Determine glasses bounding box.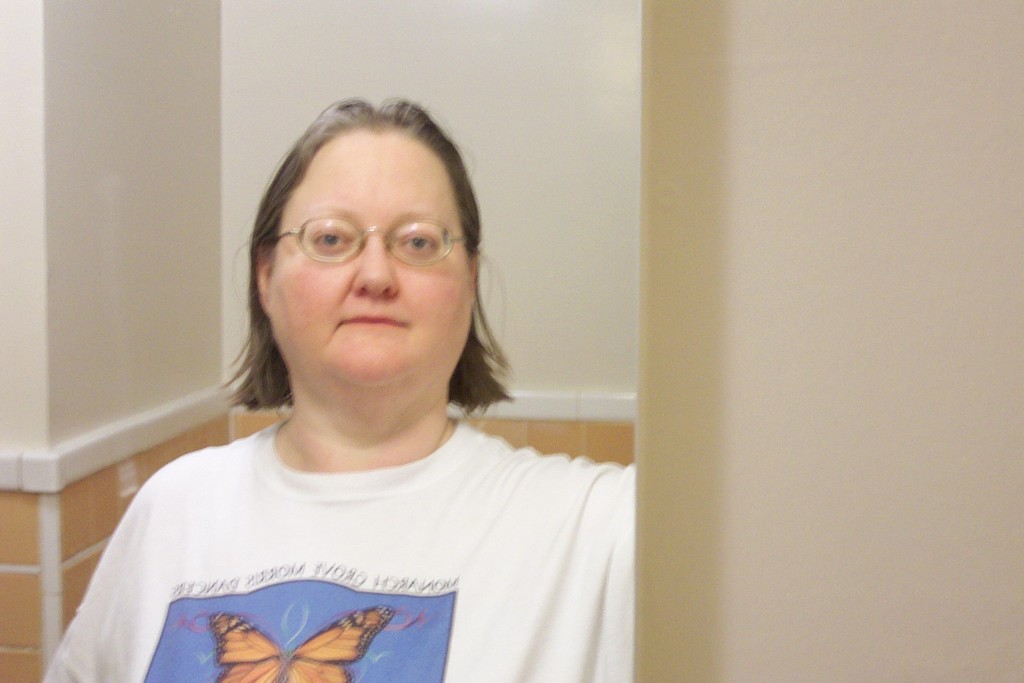
Determined: [269, 211, 471, 266].
